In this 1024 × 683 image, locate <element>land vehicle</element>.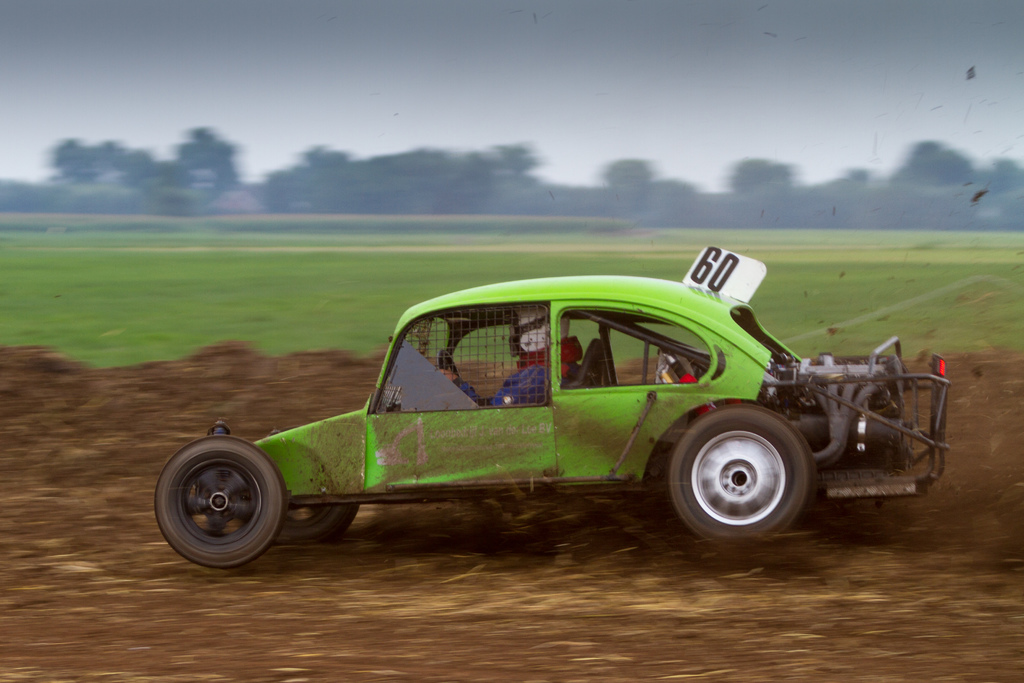
Bounding box: [186,273,934,561].
